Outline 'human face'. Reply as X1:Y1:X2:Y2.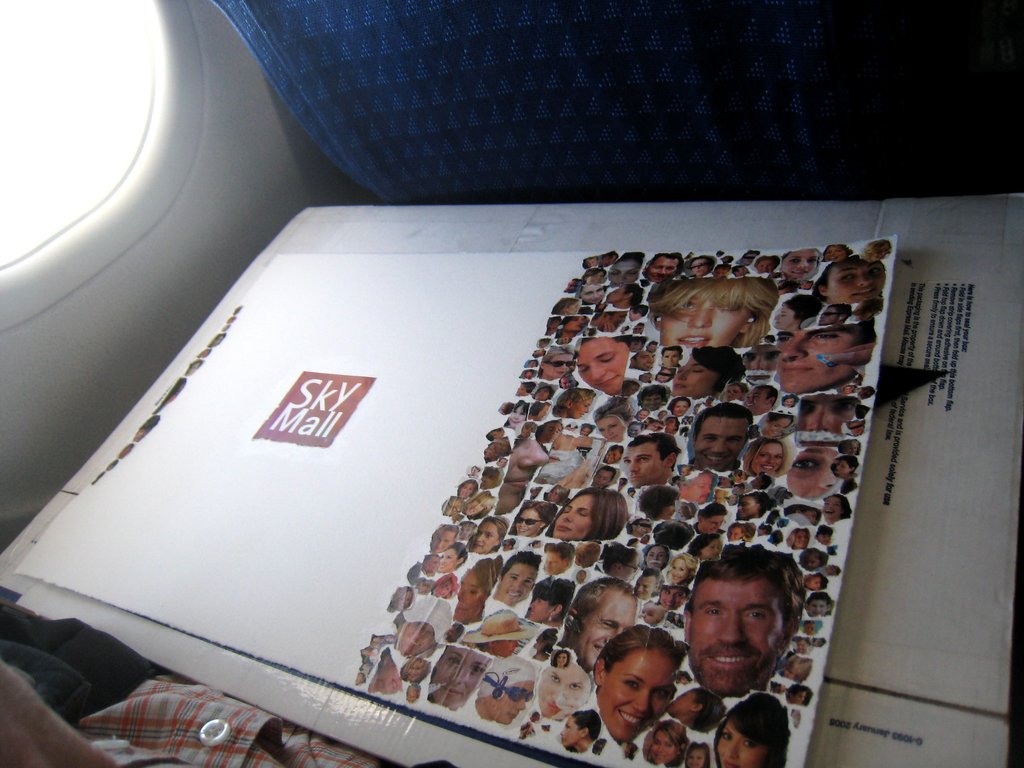
657:367:673:377.
